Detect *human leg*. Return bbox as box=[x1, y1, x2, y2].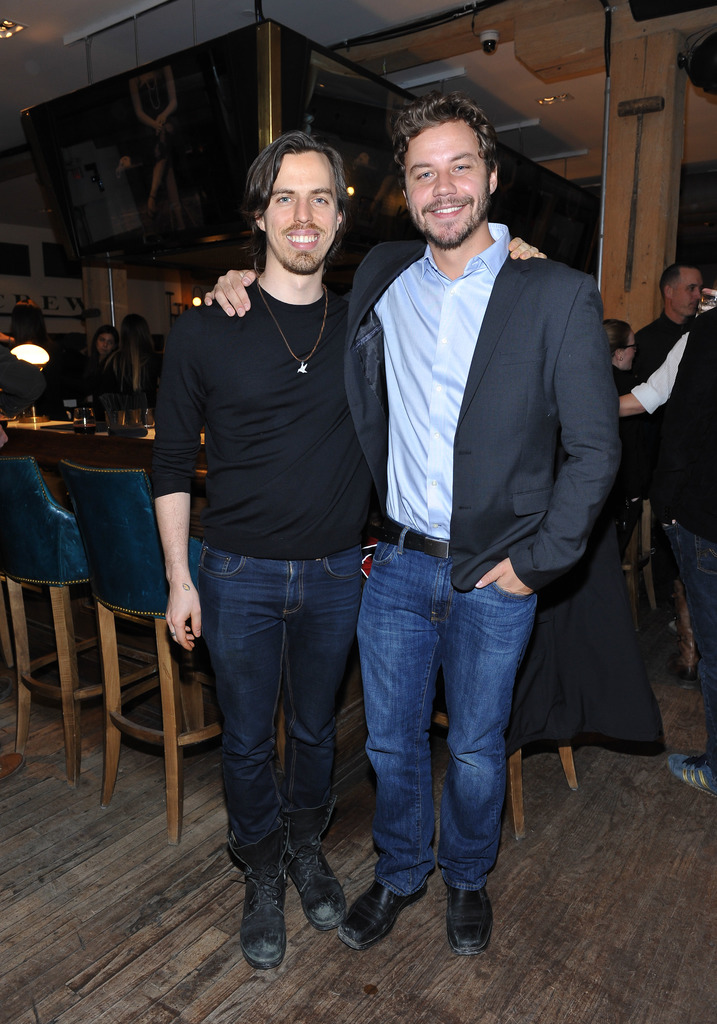
box=[193, 550, 291, 970].
